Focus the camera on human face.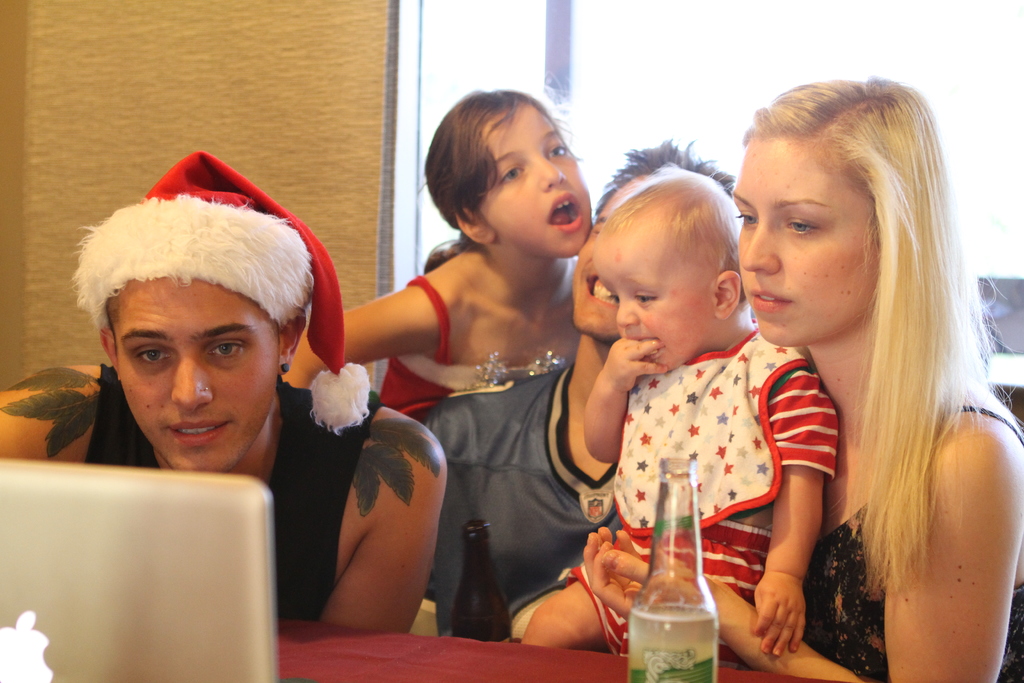
Focus region: 476 106 591 256.
